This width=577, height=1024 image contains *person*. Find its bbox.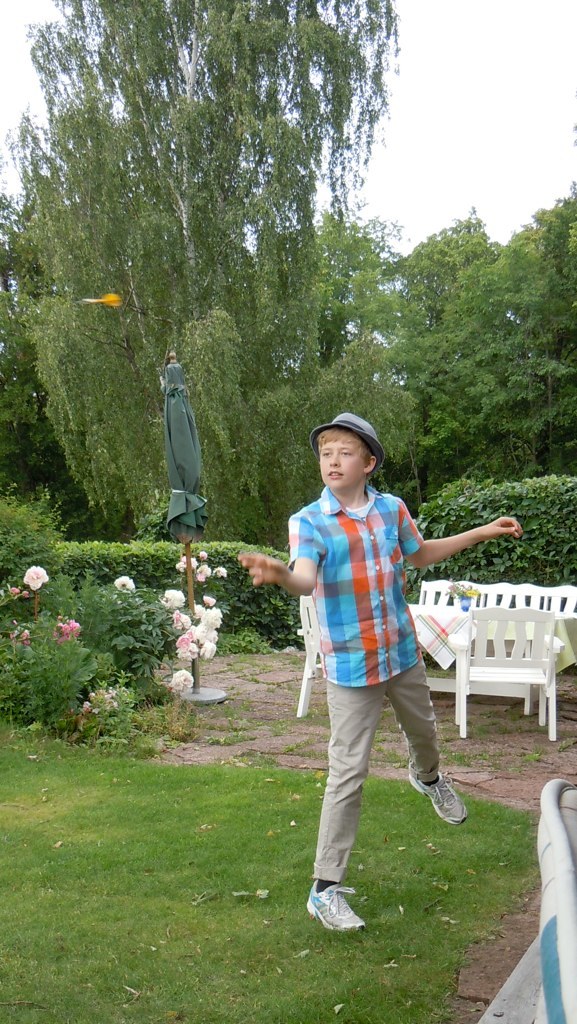
(x1=237, y1=410, x2=522, y2=931).
